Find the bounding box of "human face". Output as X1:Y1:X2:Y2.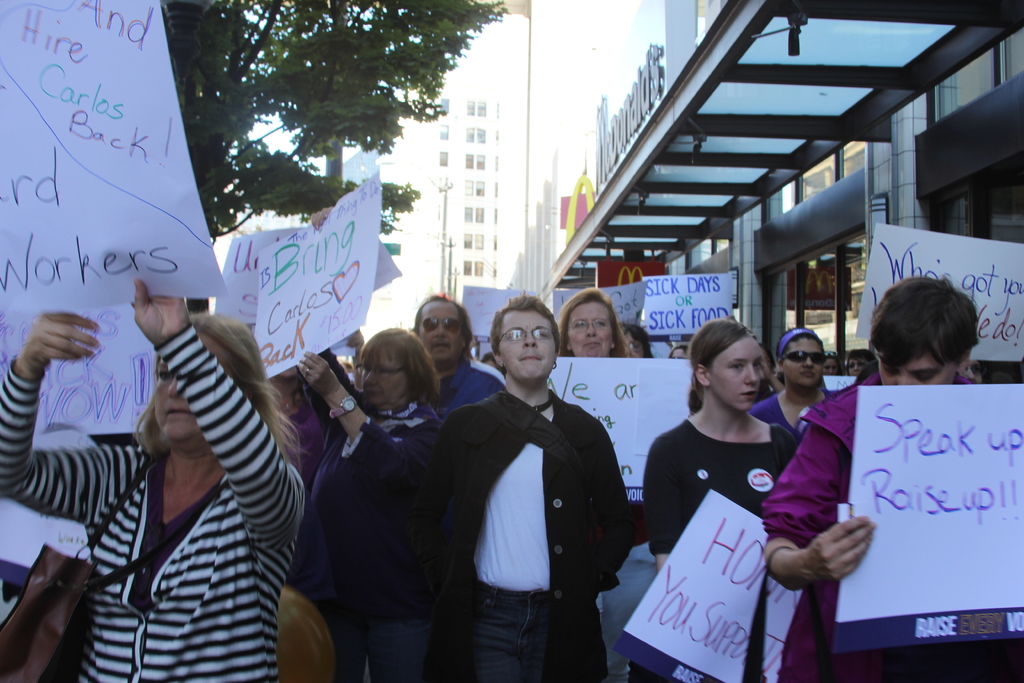
626:332:643:357.
